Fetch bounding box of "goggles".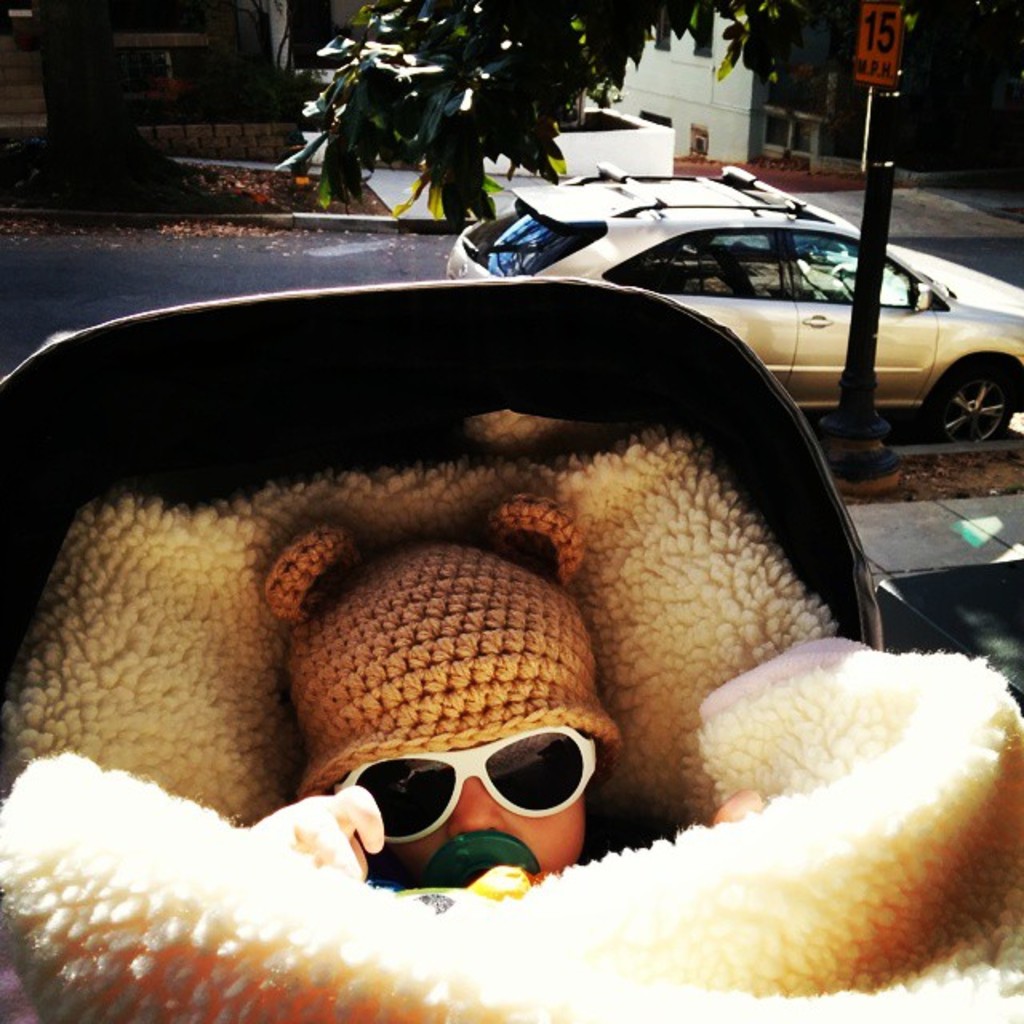
Bbox: bbox=[331, 723, 624, 867].
